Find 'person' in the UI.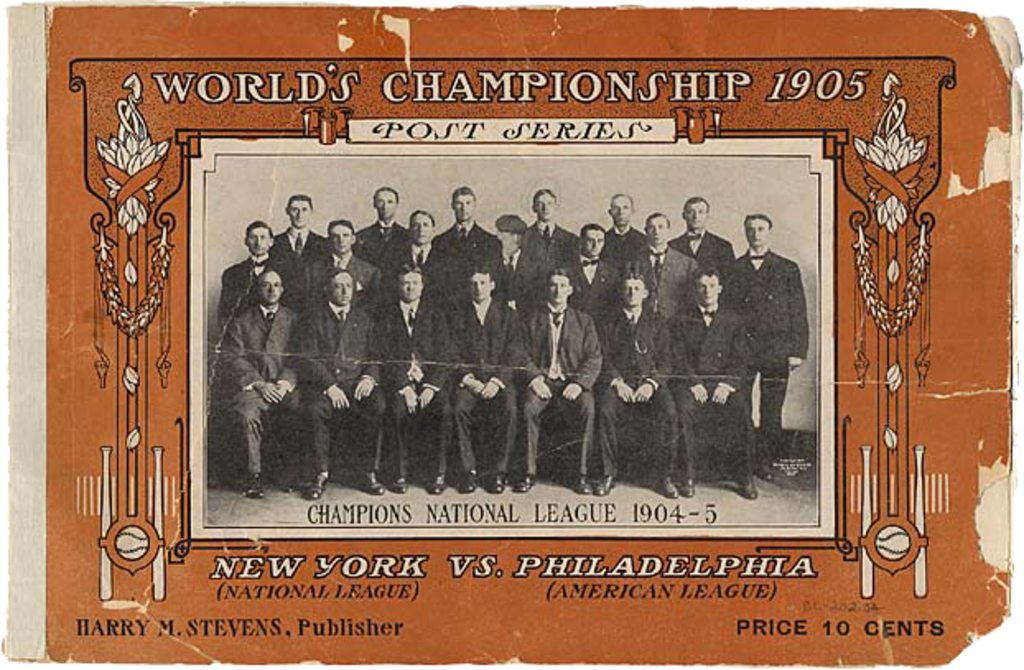
UI element at x1=382, y1=258, x2=454, y2=499.
